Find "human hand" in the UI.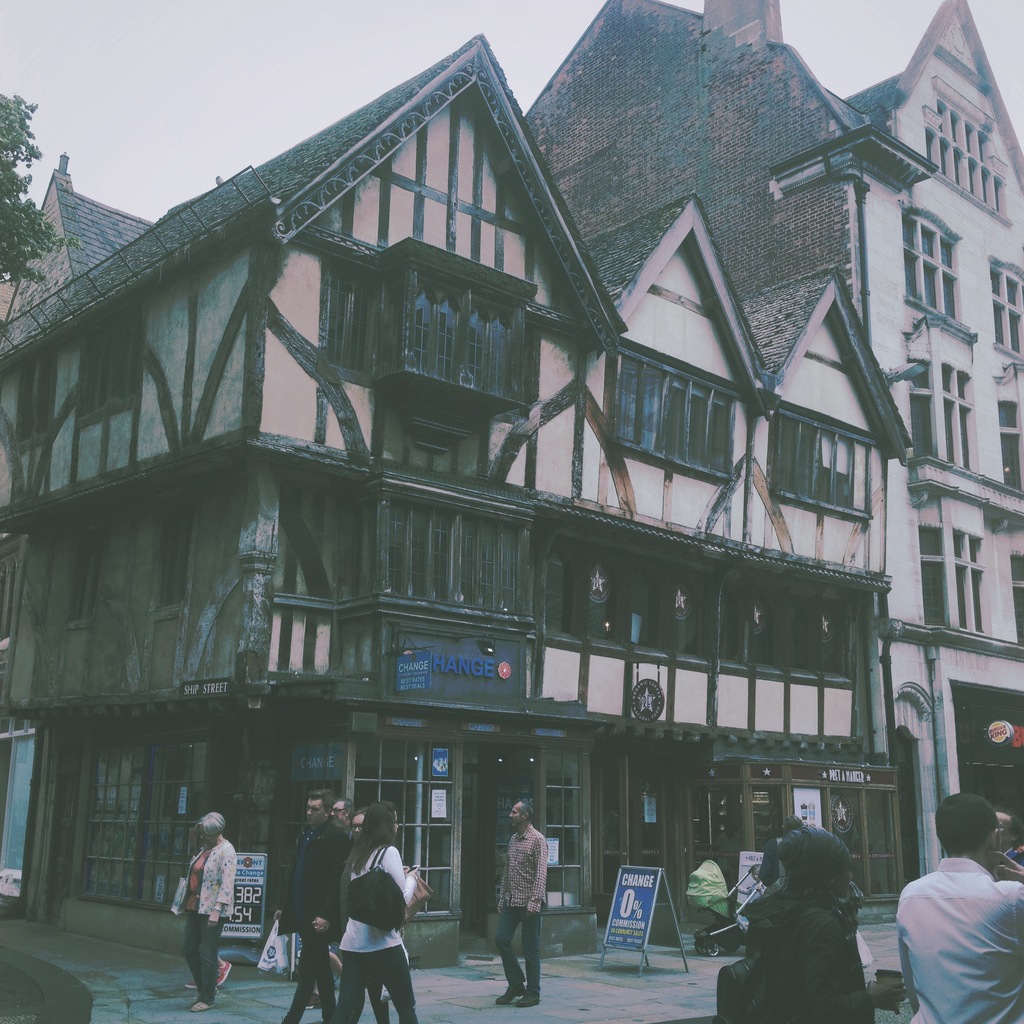
UI element at bbox=[995, 851, 1023, 883].
